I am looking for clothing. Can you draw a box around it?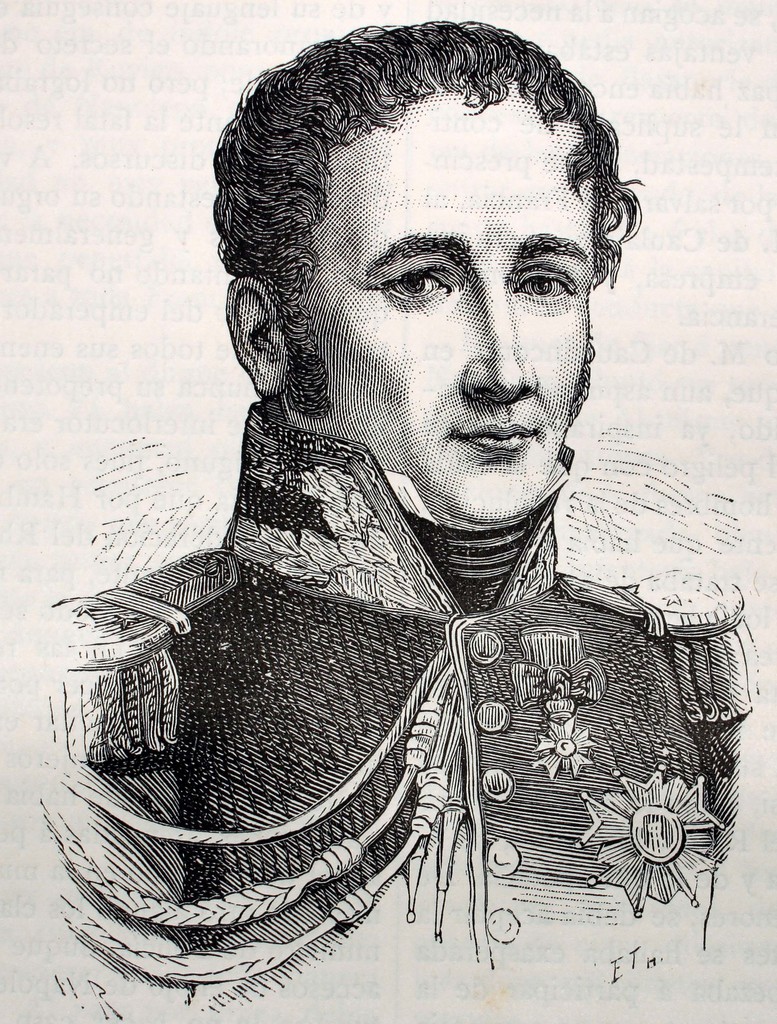
Sure, the bounding box is region(31, 399, 768, 1023).
